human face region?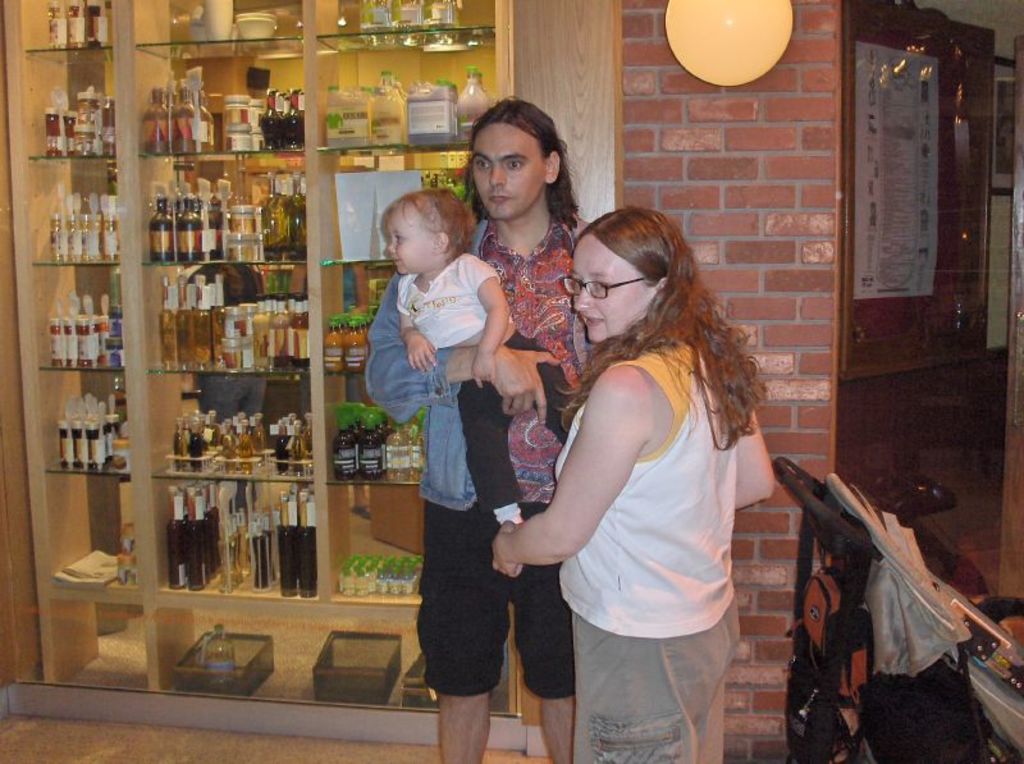
l=387, t=206, r=434, b=275
